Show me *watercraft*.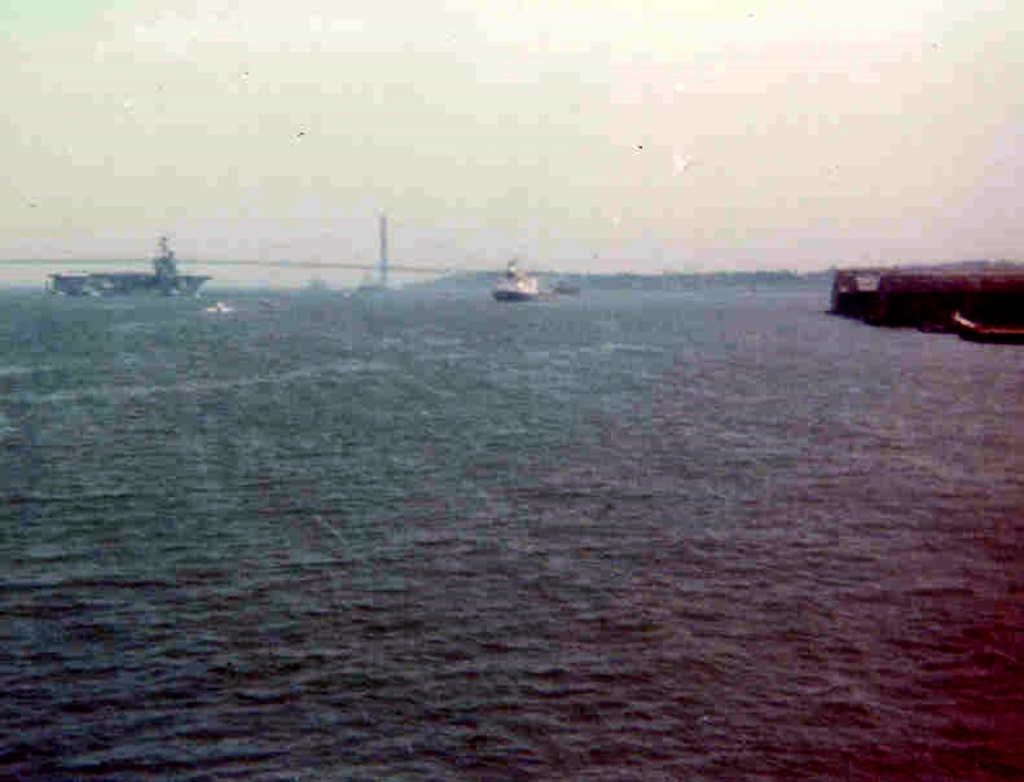
*watercraft* is here: (x1=40, y1=233, x2=210, y2=307).
